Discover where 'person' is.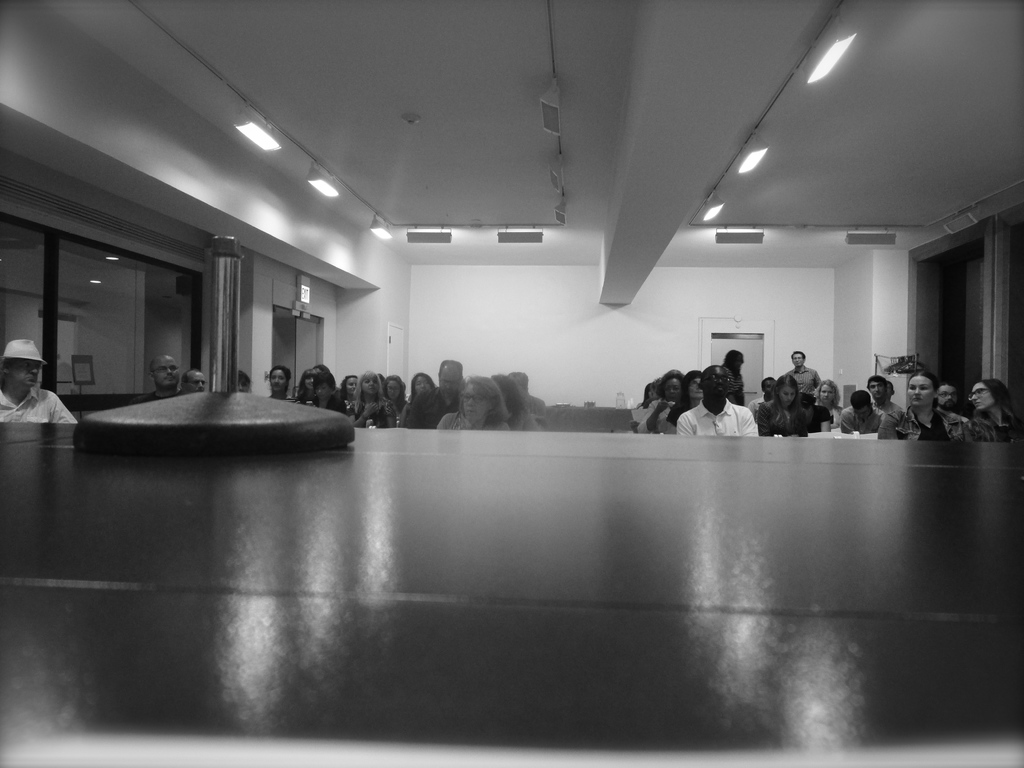
Discovered at {"x1": 674, "y1": 369, "x2": 758, "y2": 436}.
